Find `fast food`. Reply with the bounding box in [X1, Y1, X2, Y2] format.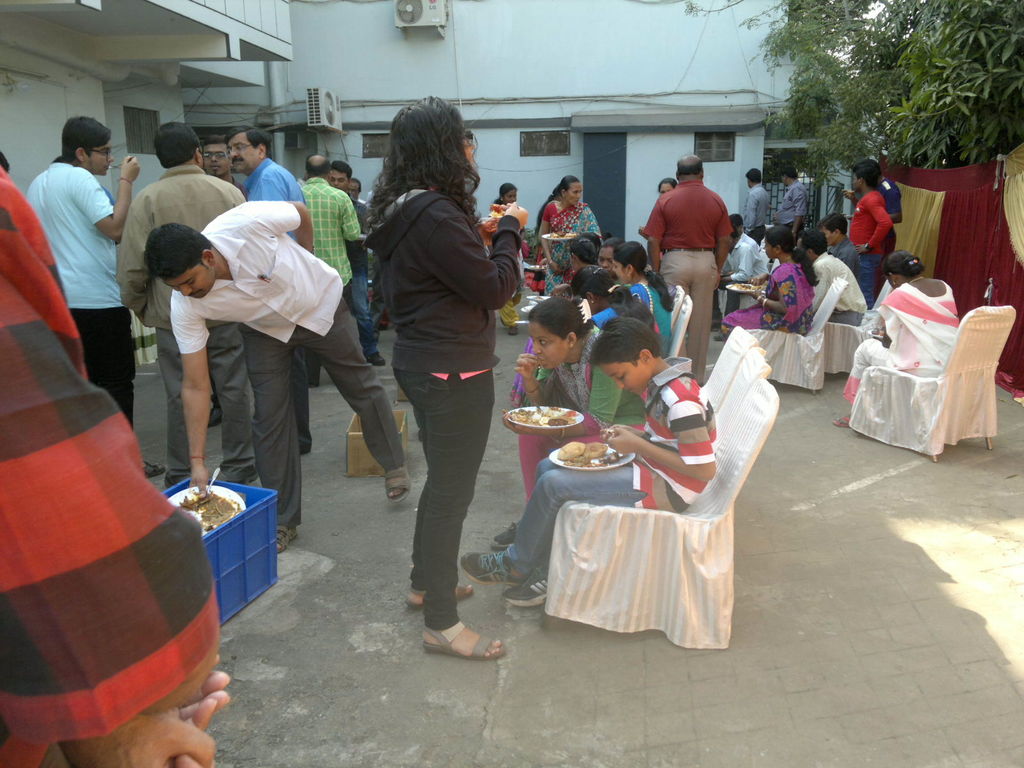
[558, 437, 618, 465].
